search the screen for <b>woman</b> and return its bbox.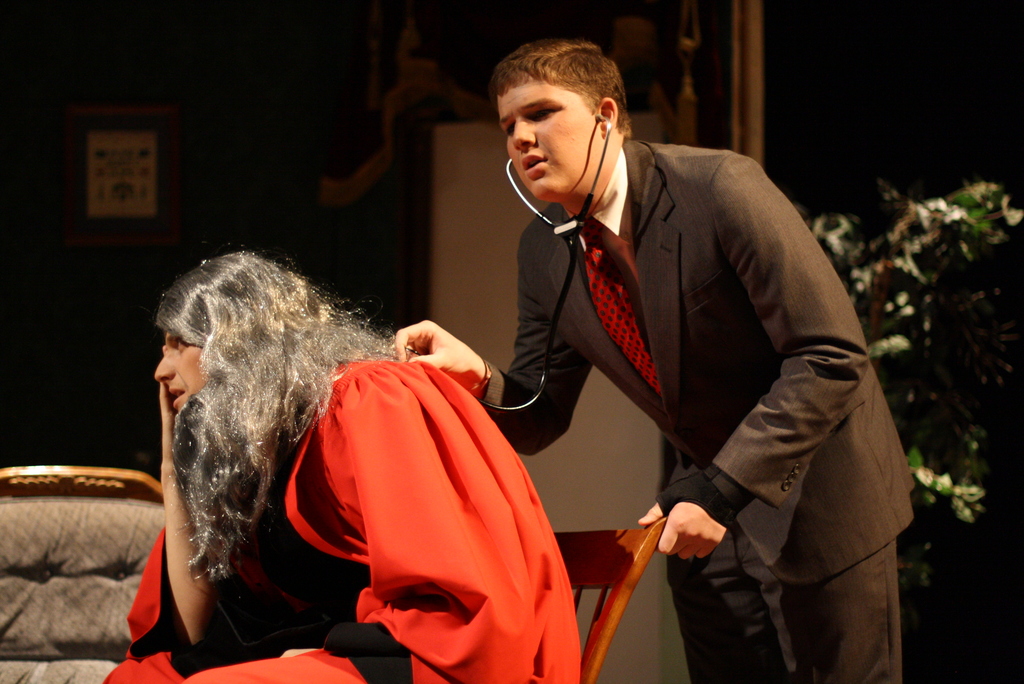
Found: (92, 247, 584, 683).
